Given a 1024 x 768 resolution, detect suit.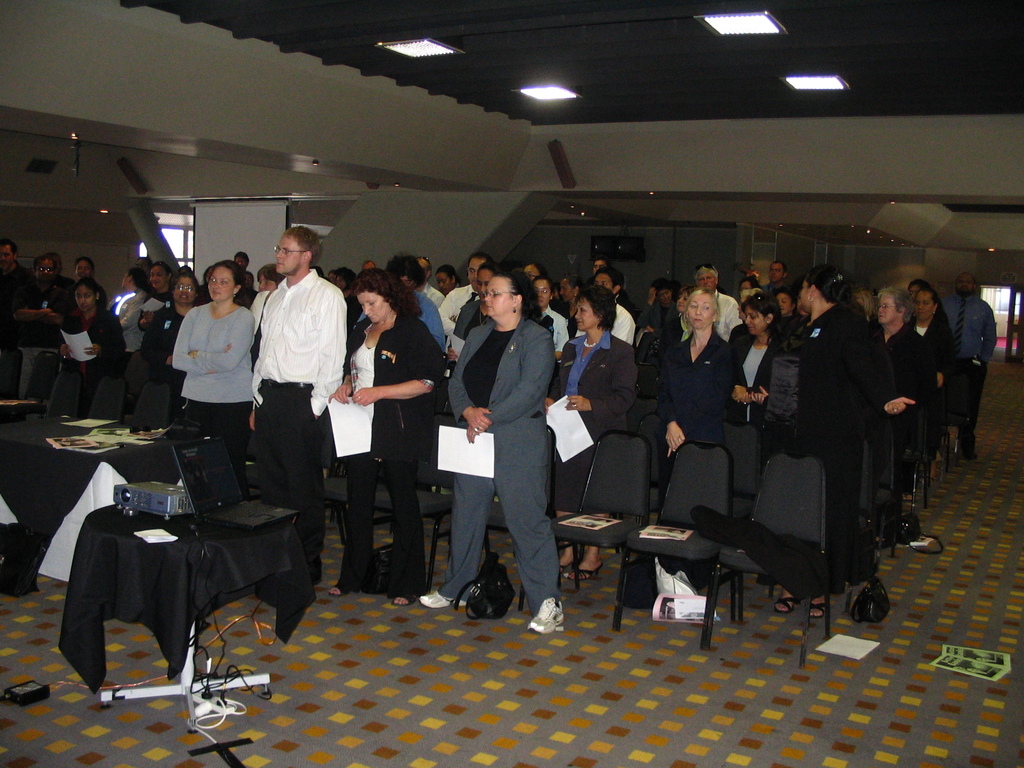
bbox(451, 275, 565, 623).
